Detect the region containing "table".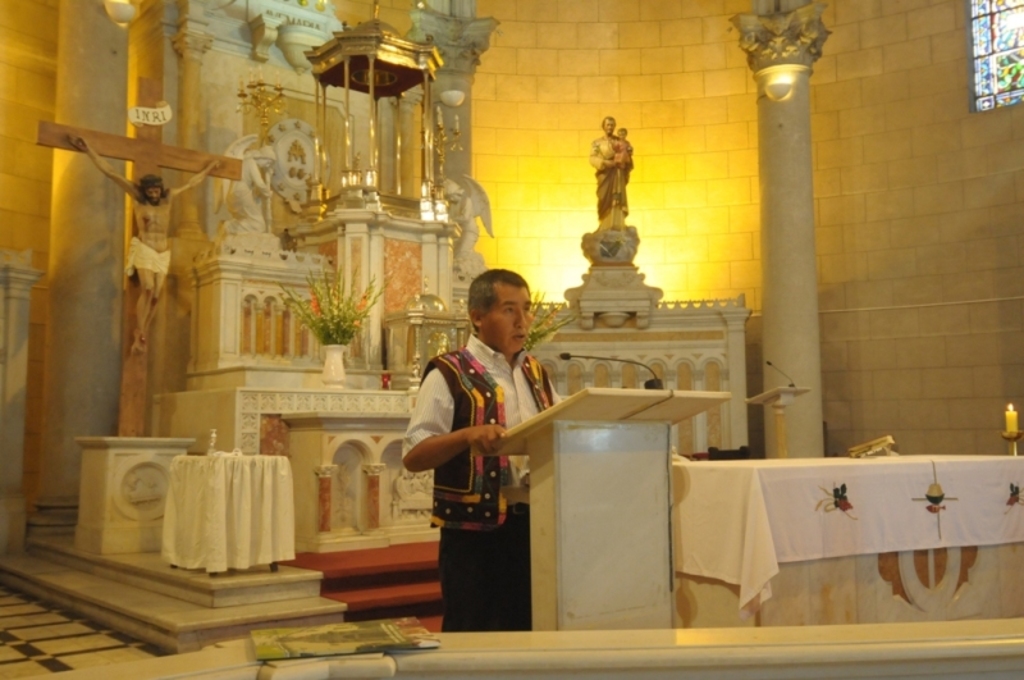
select_region(631, 444, 991, 626).
